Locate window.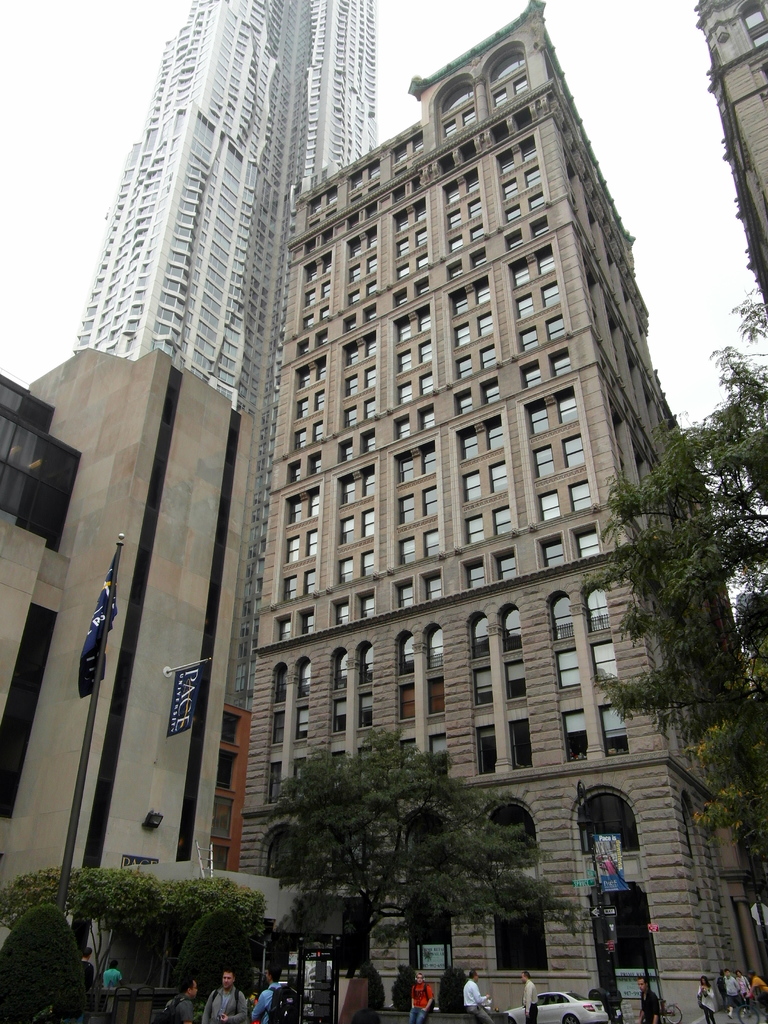
Bounding box: [539,254,555,275].
